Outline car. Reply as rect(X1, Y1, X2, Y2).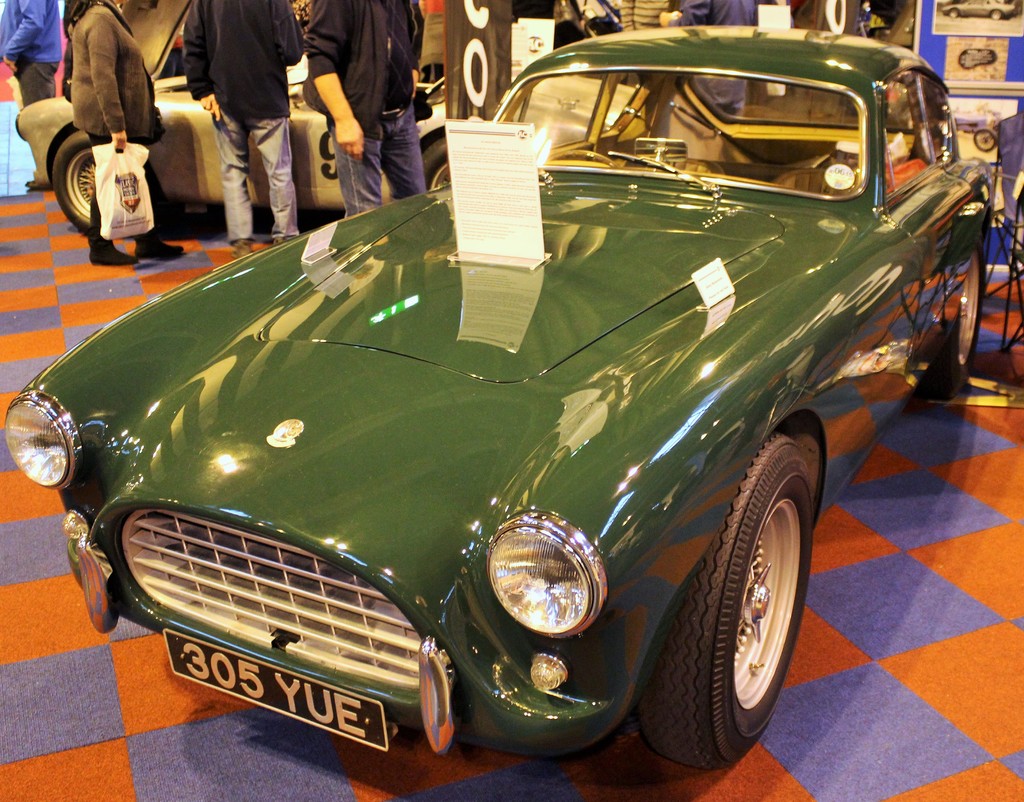
rect(940, 0, 1016, 22).
